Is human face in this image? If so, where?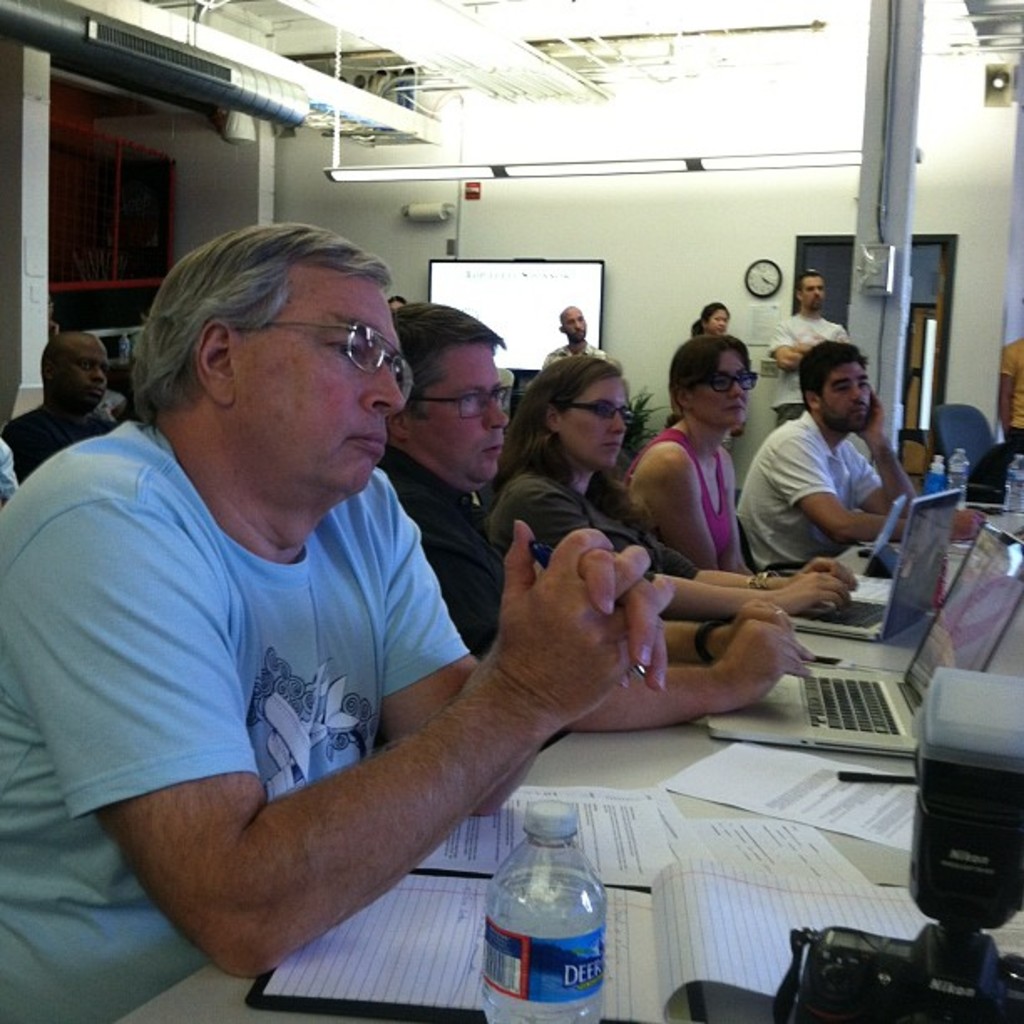
Yes, at l=562, t=308, r=587, b=340.
